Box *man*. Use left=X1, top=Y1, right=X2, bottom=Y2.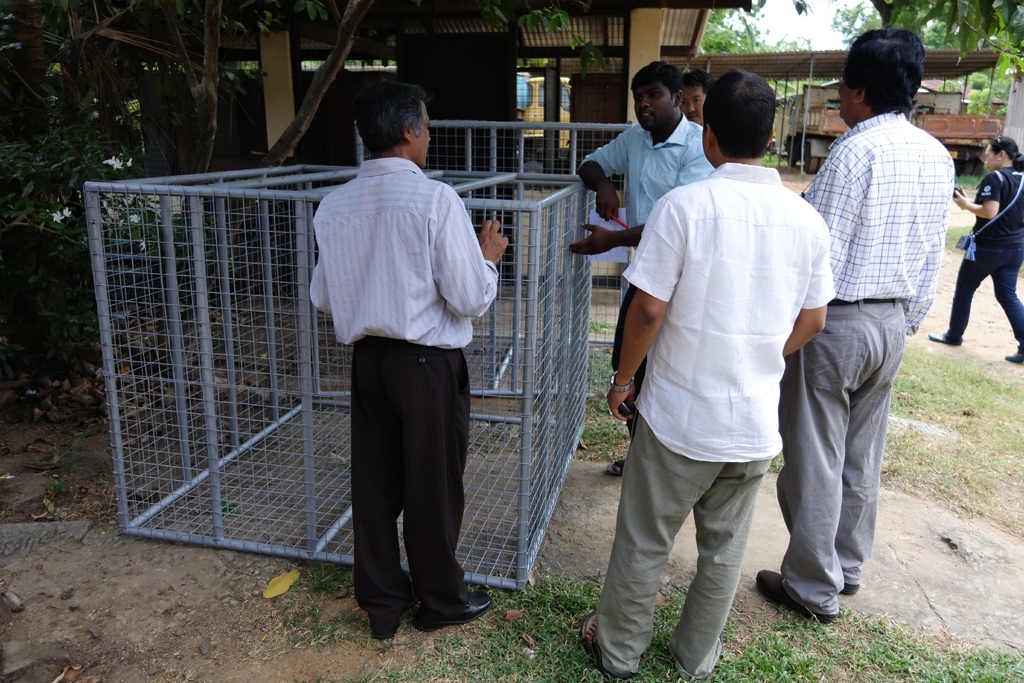
left=570, top=58, right=732, bottom=465.
